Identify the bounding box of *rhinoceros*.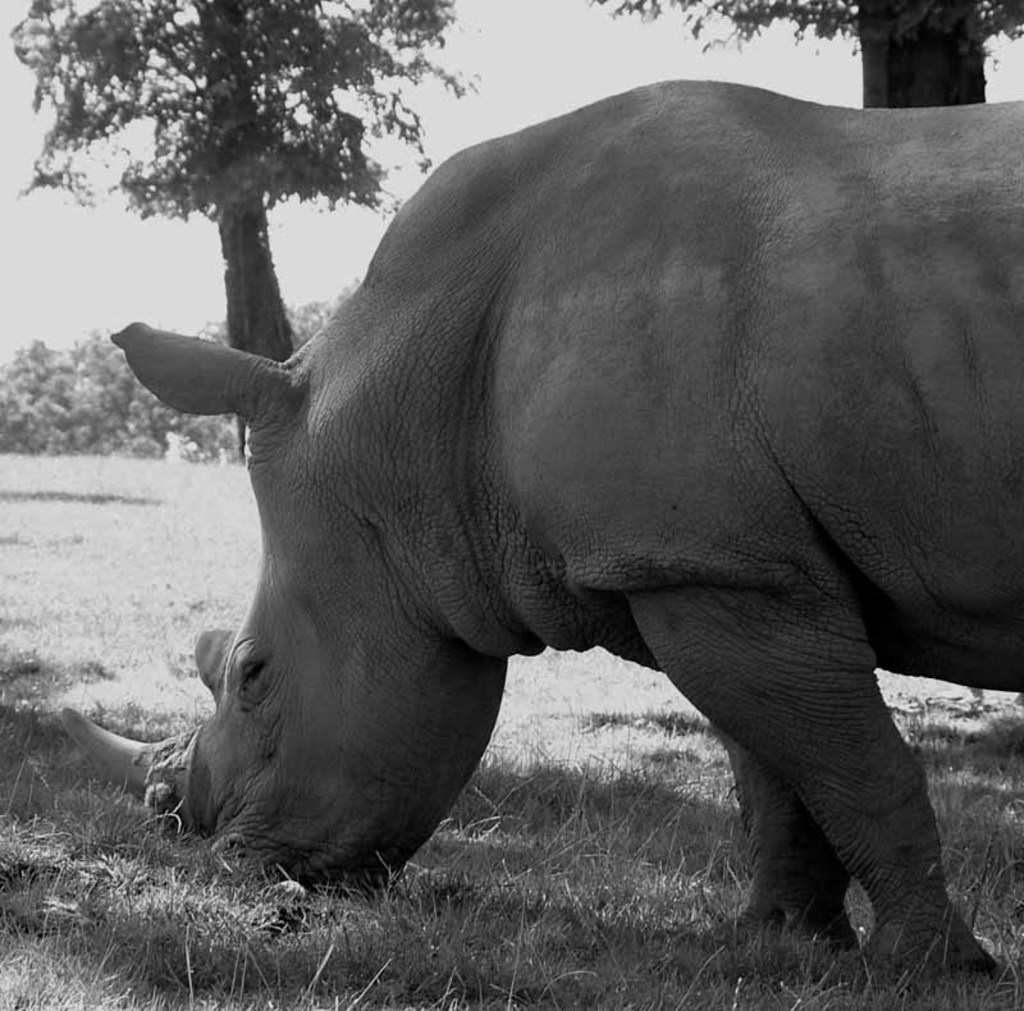
58, 73, 1023, 979.
